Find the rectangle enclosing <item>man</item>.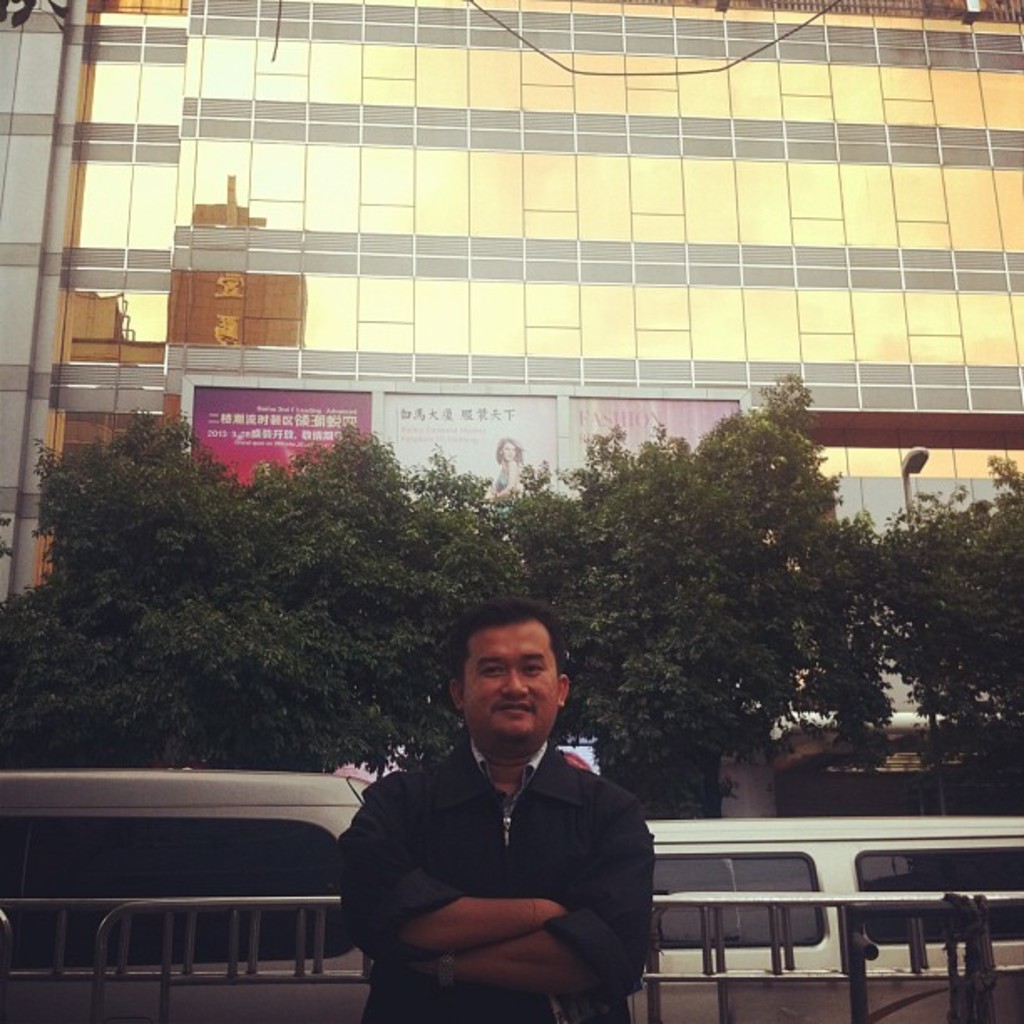
[288, 609, 671, 1023].
